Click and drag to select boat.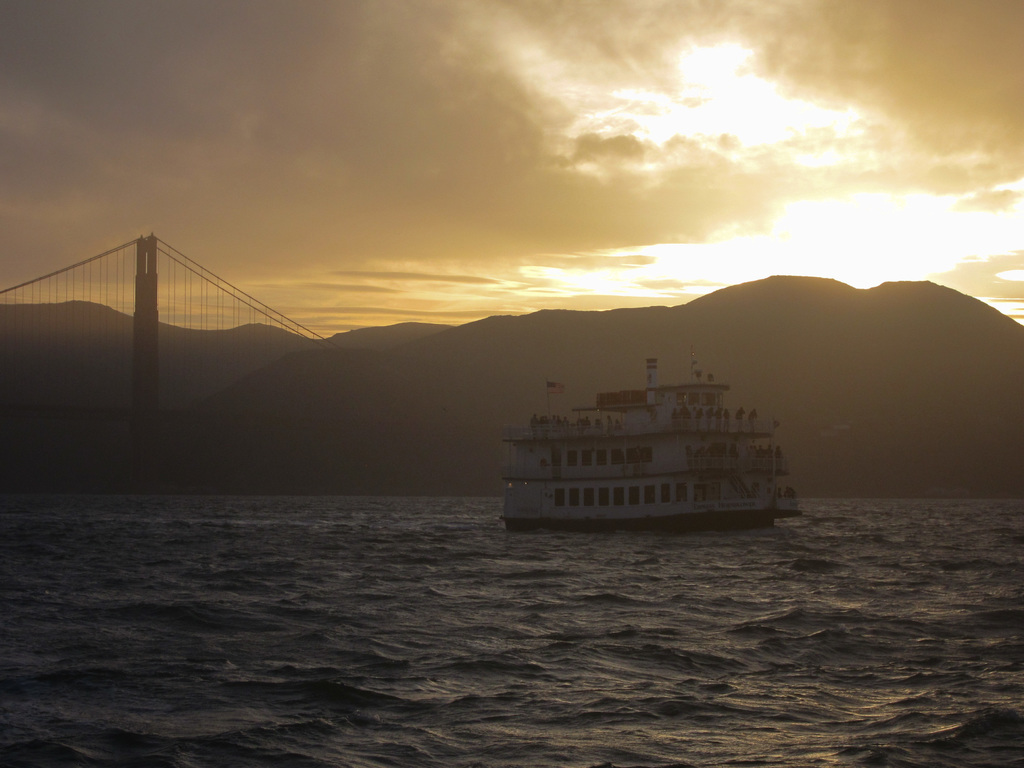
Selection: [left=482, top=346, right=817, bottom=539].
